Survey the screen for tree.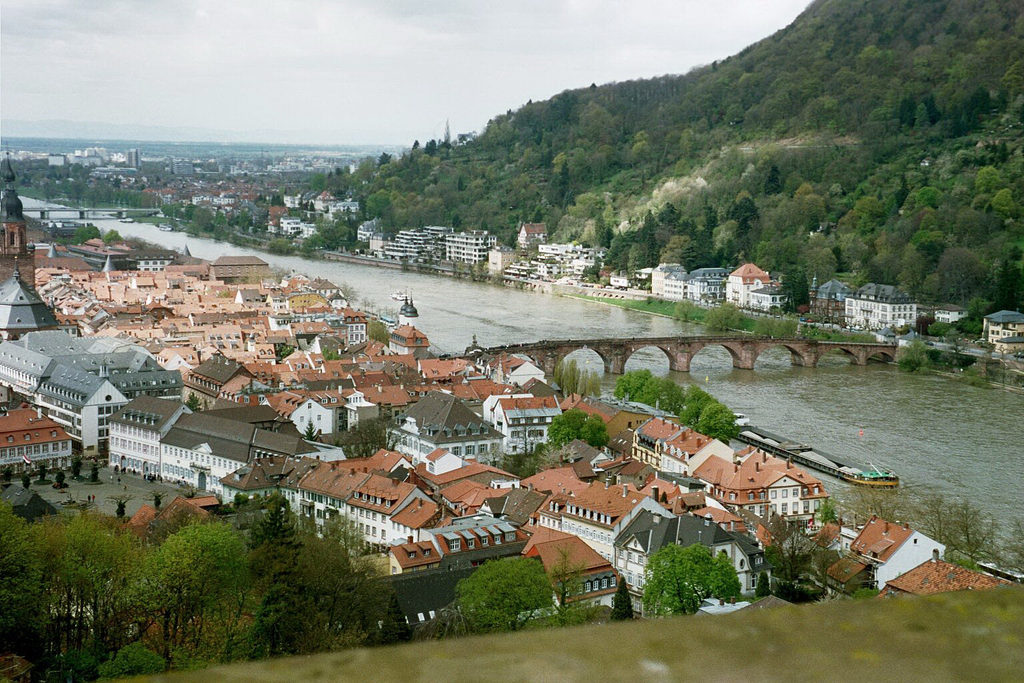
Survey found: 807 247 845 291.
